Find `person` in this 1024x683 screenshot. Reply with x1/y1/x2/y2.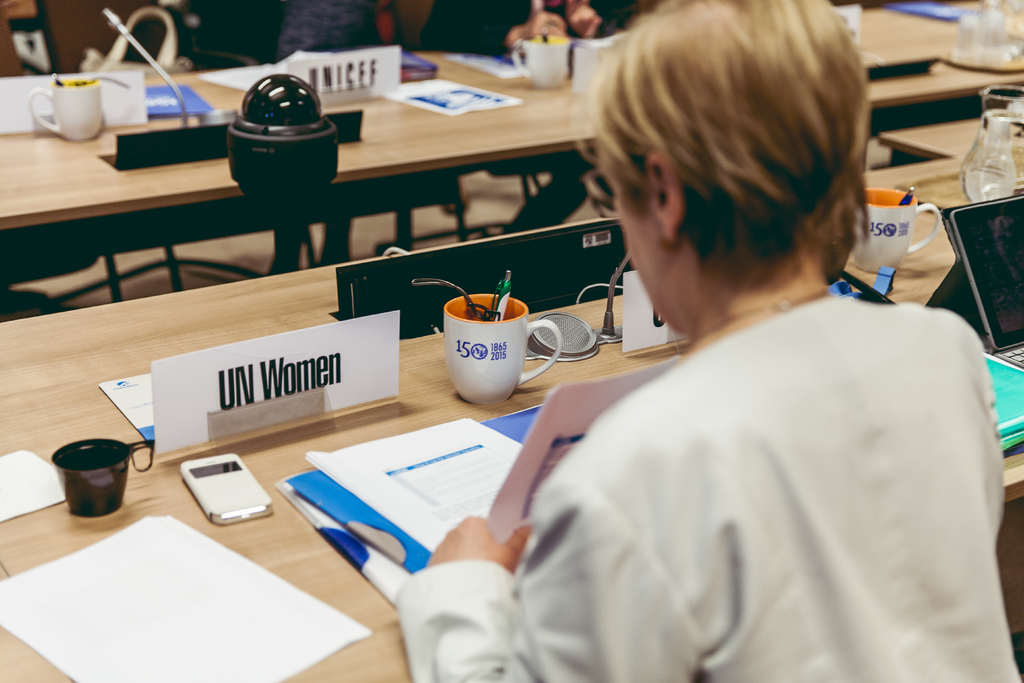
460/17/954/648.
